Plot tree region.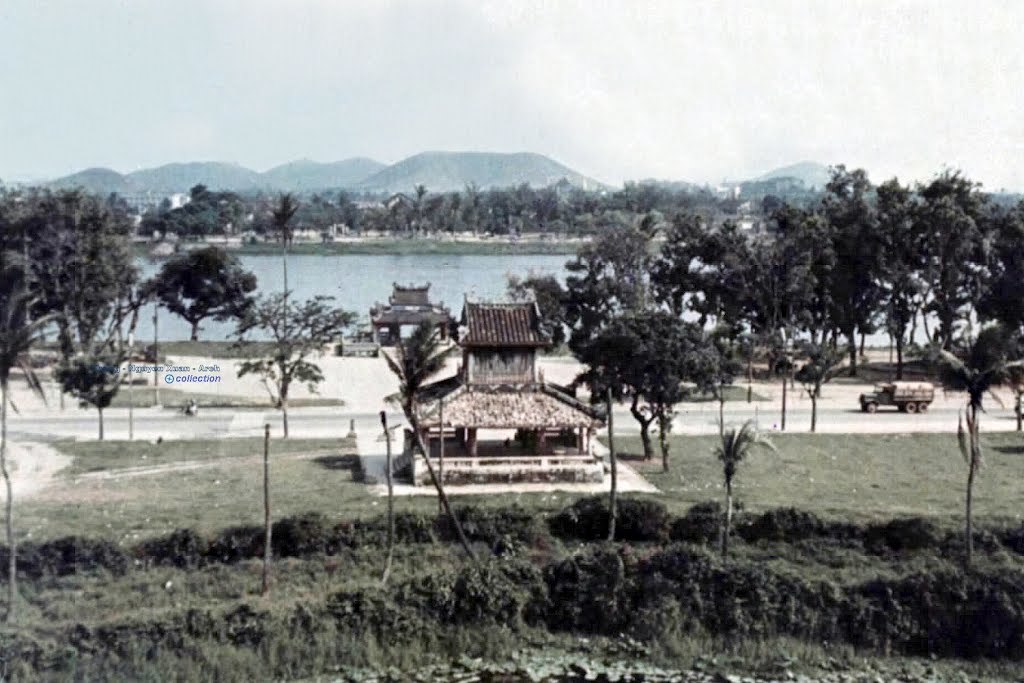
Plotted at BBox(345, 194, 430, 234).
